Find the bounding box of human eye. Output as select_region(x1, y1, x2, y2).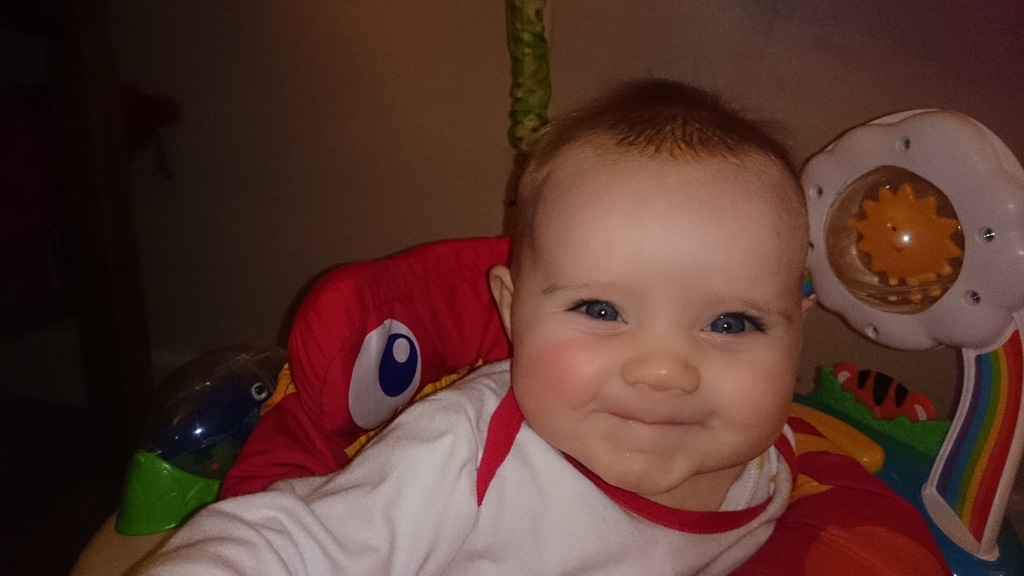
select_region(692, 305, 777, 353).
